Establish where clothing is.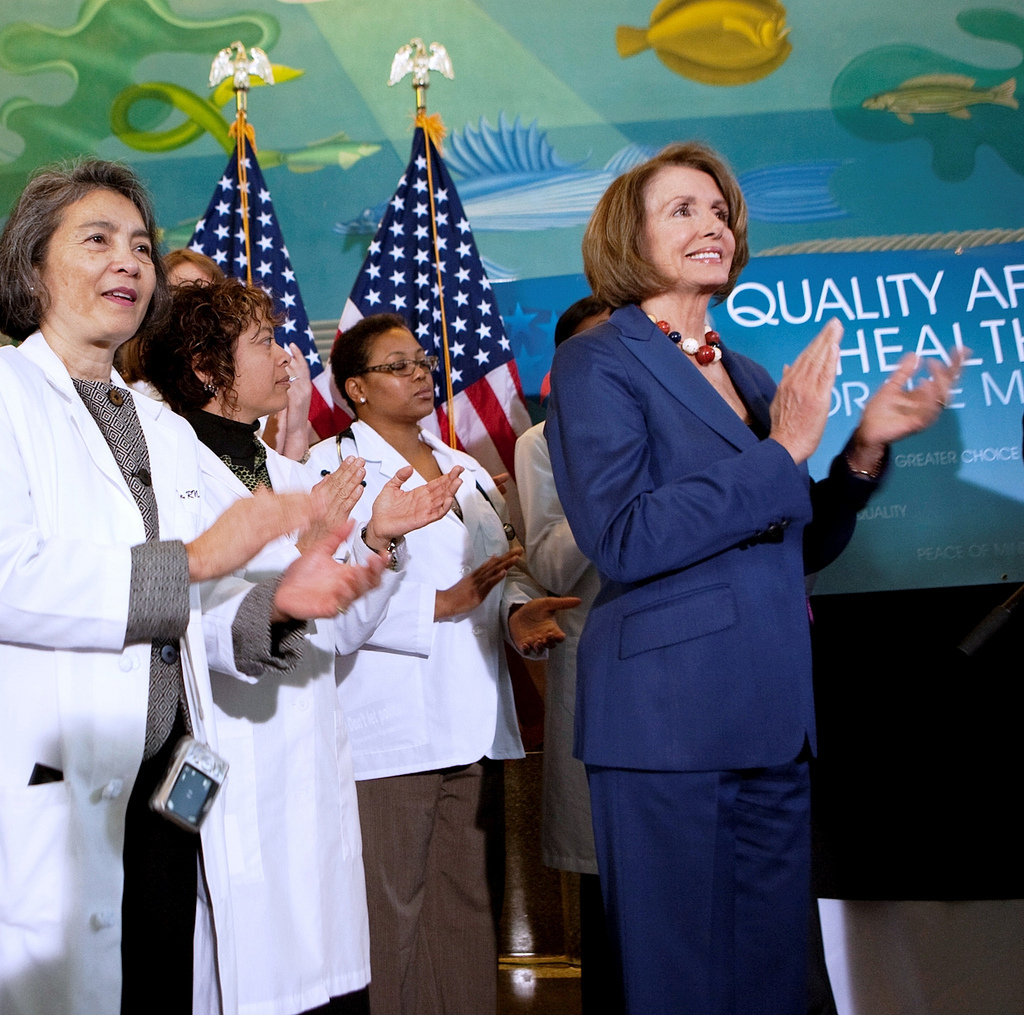
Established at 486,423,619,981.
